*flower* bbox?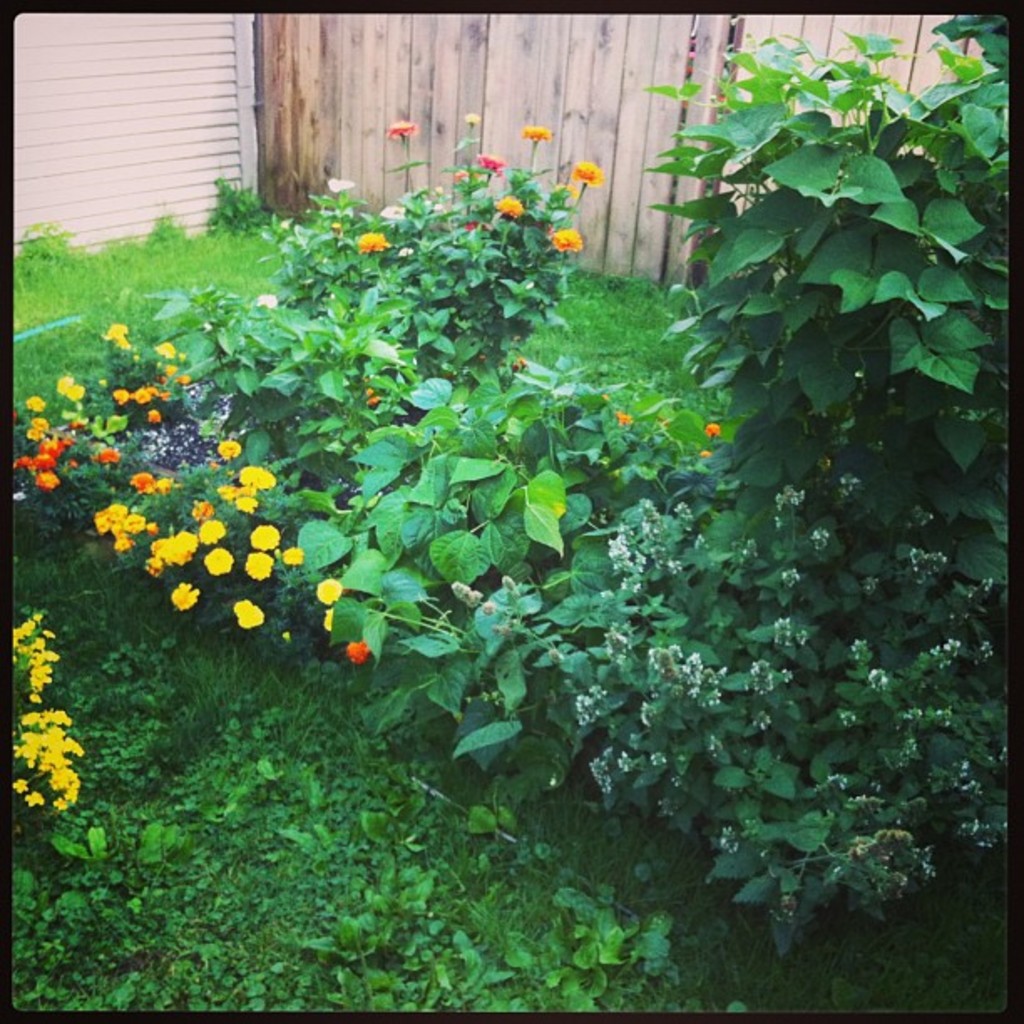
{"x1": 383, "y1": 202, "x2": 407, "y2": 221}
